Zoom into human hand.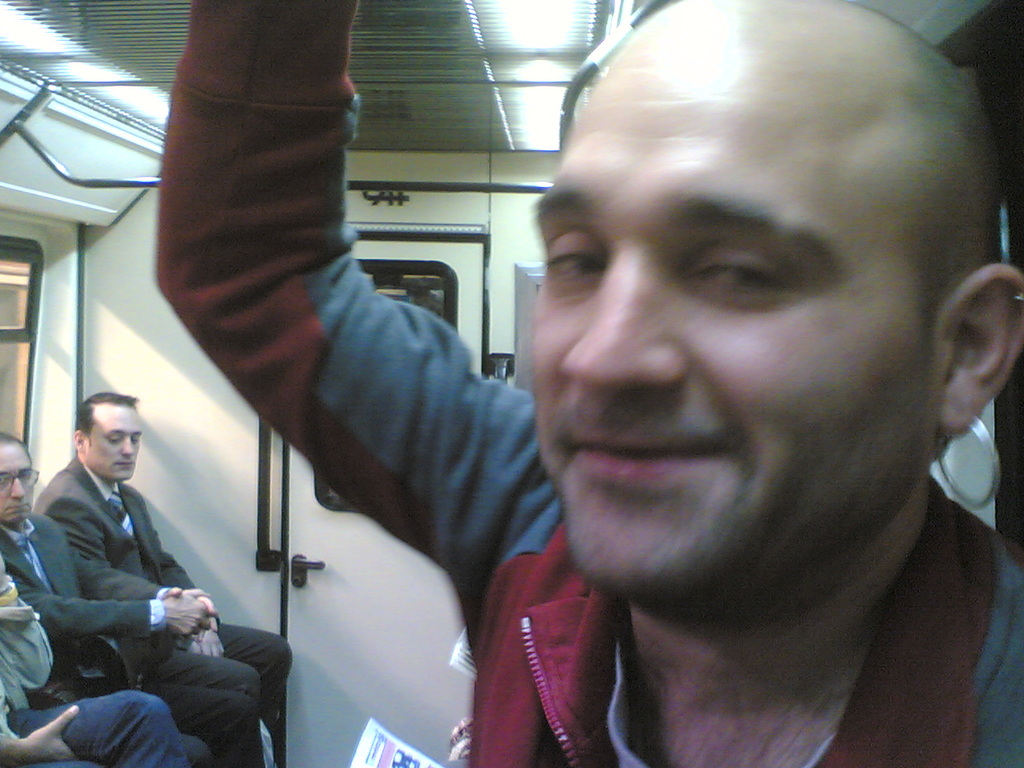
Zoom target: [26, 705, 75, 765].
